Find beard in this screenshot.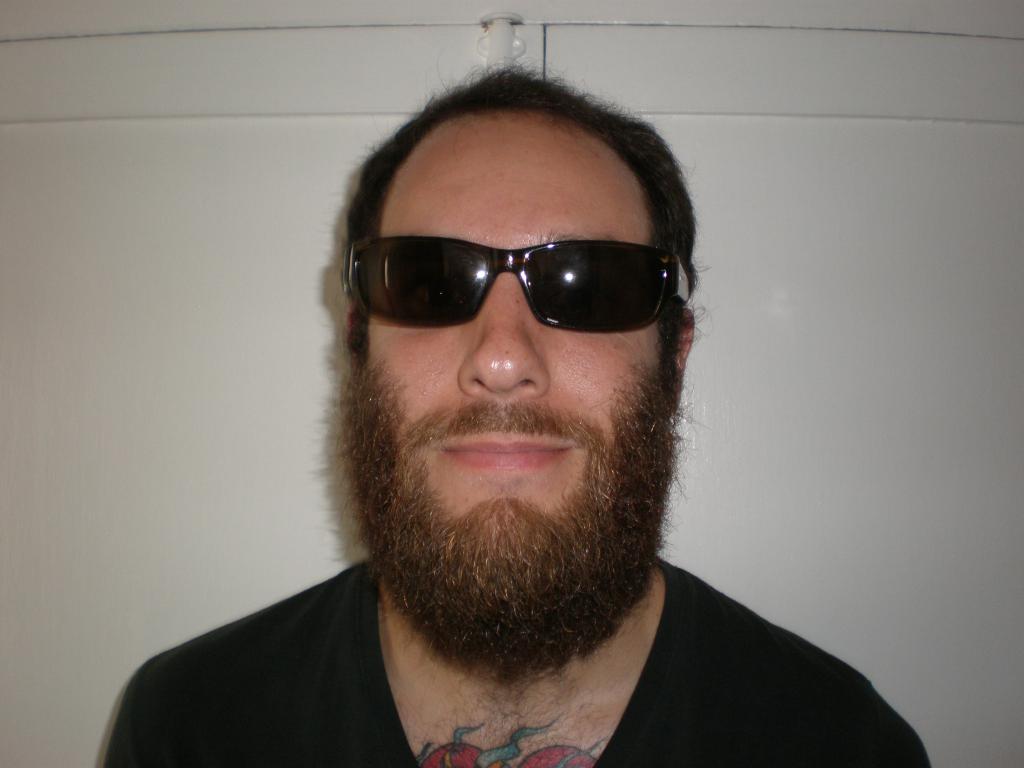
The bounding box for beard is box=[335, 367, 687, 669].
